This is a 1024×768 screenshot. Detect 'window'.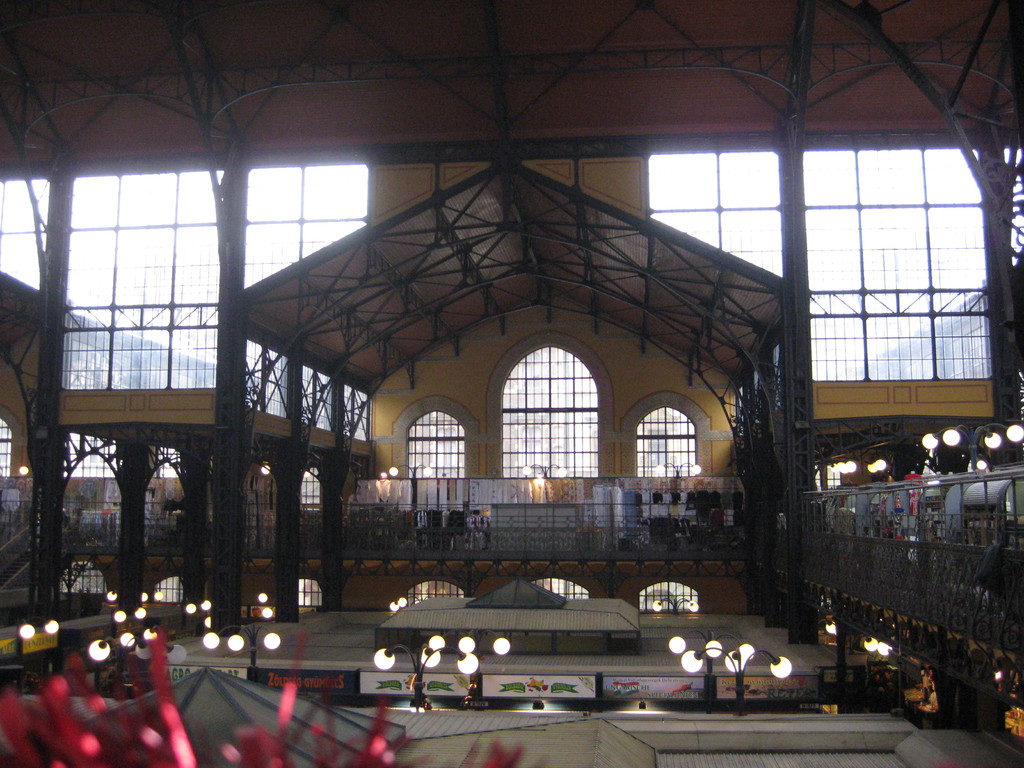
l=529, t=576, r=591, b=606.
